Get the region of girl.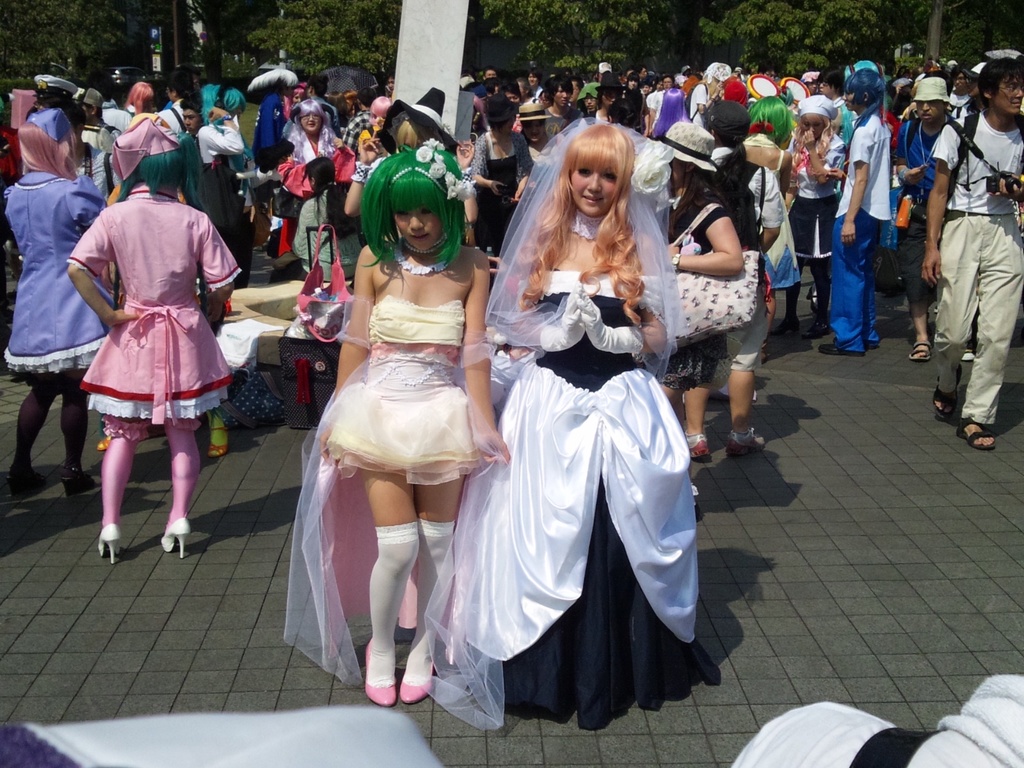
left=788, top=98, right=854, bottom=343.
